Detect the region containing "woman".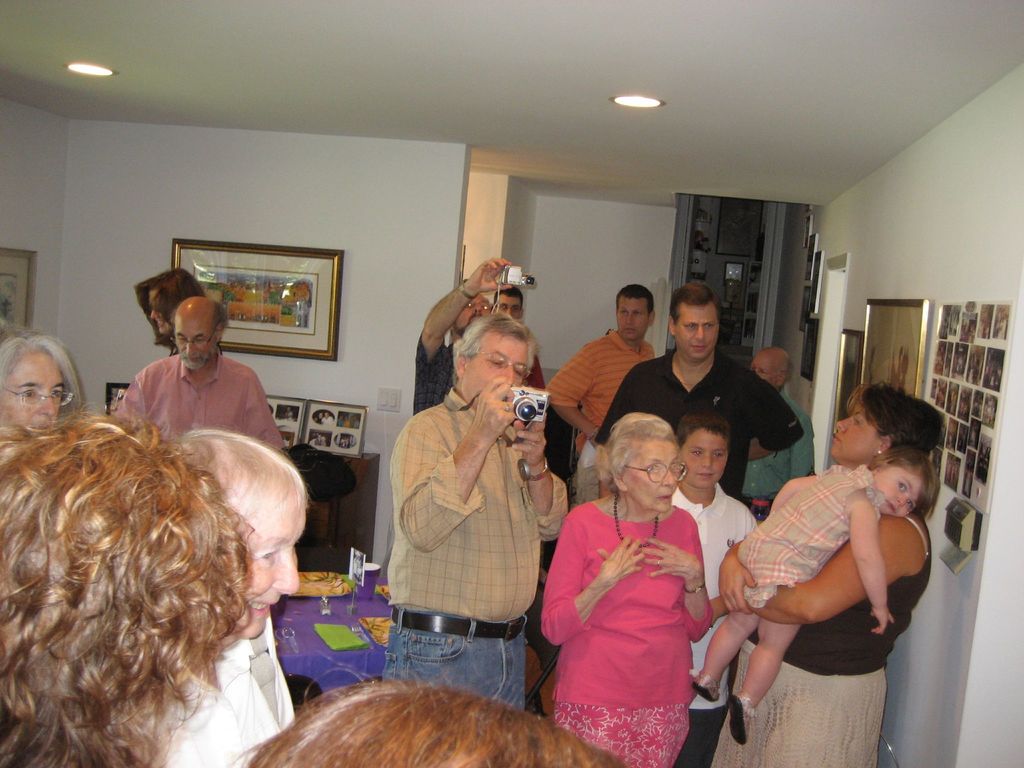
x1=532, y1=392, x2=729, y2=757.
